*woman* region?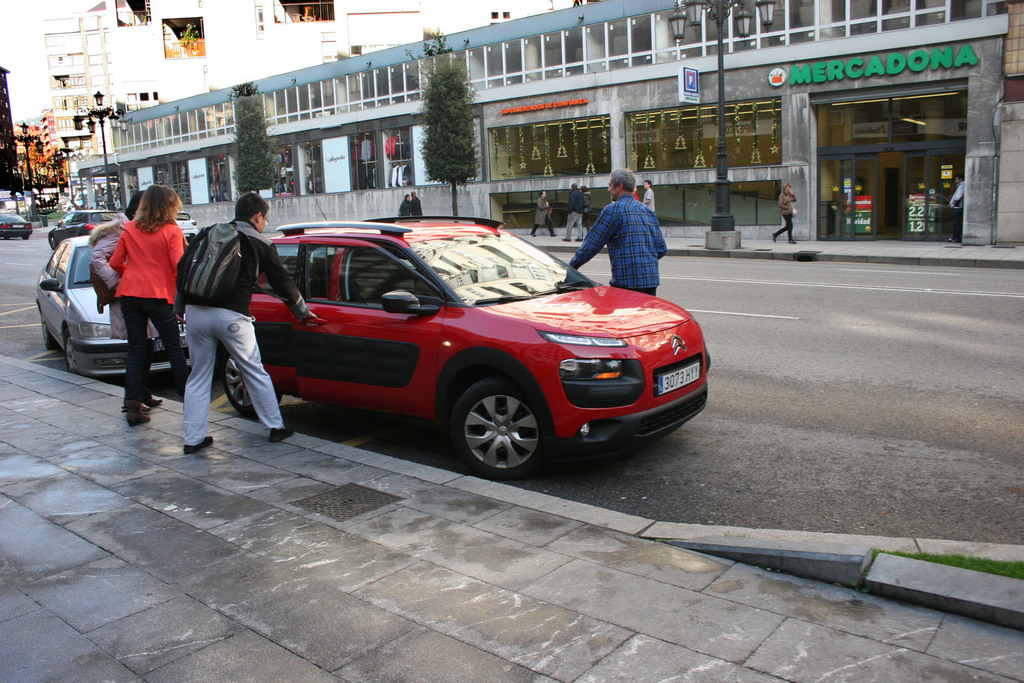
108,186,185,426
